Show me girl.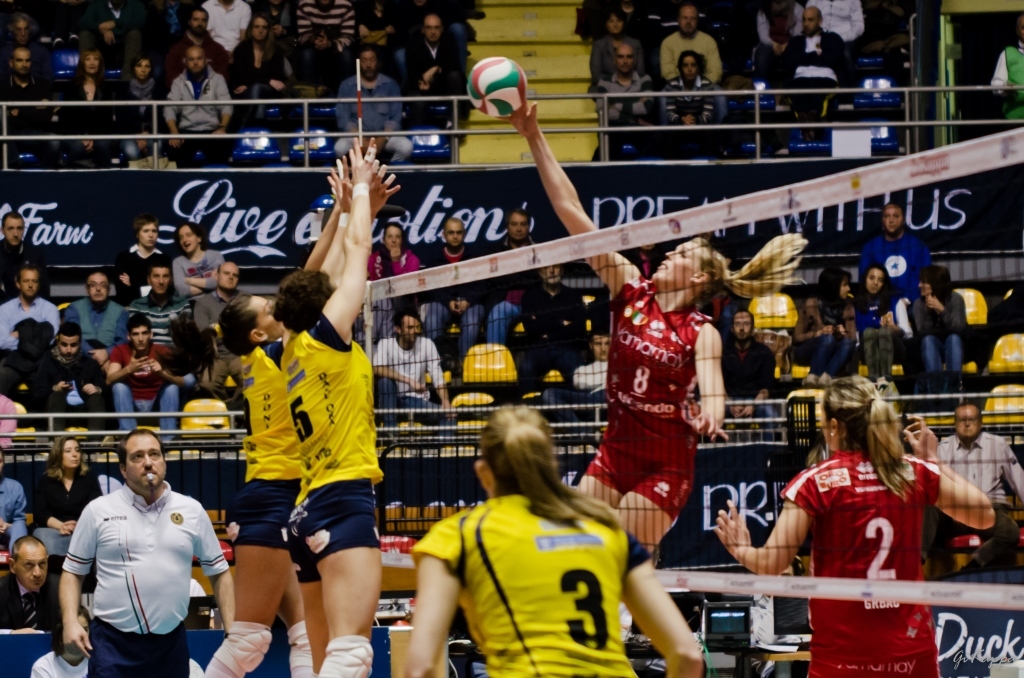
girl is here: {"x1": 269, "y1": 136, "x2": 384, "y2": 677}.
